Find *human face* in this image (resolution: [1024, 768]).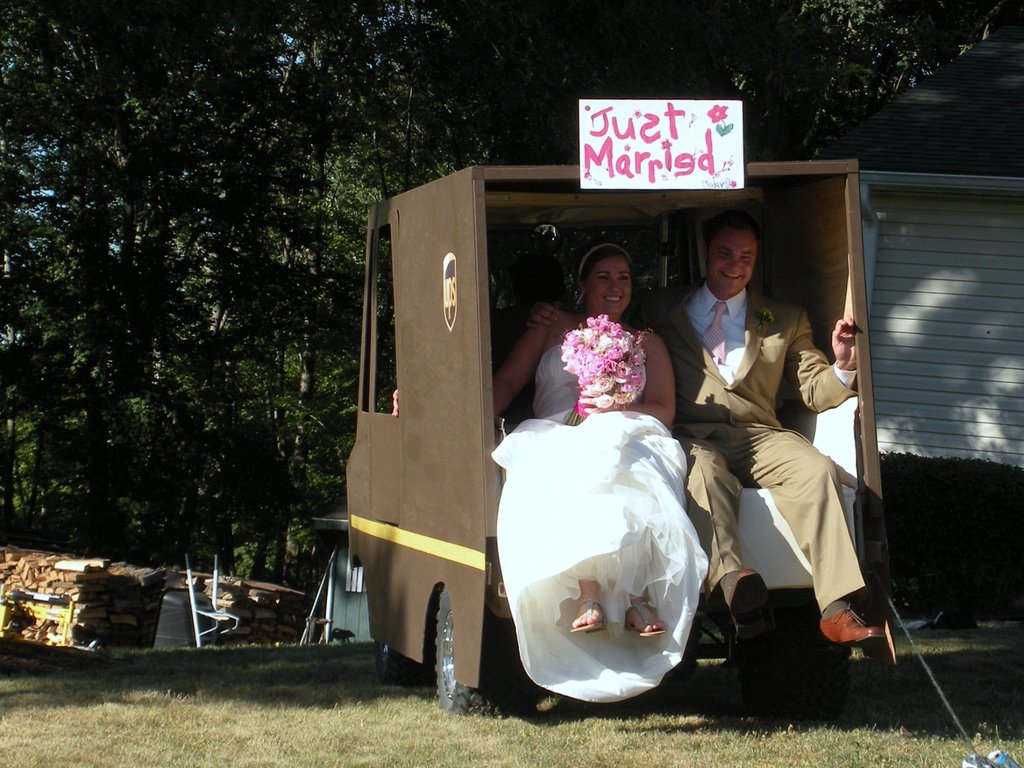
locate(713, 227, 755, 291).
